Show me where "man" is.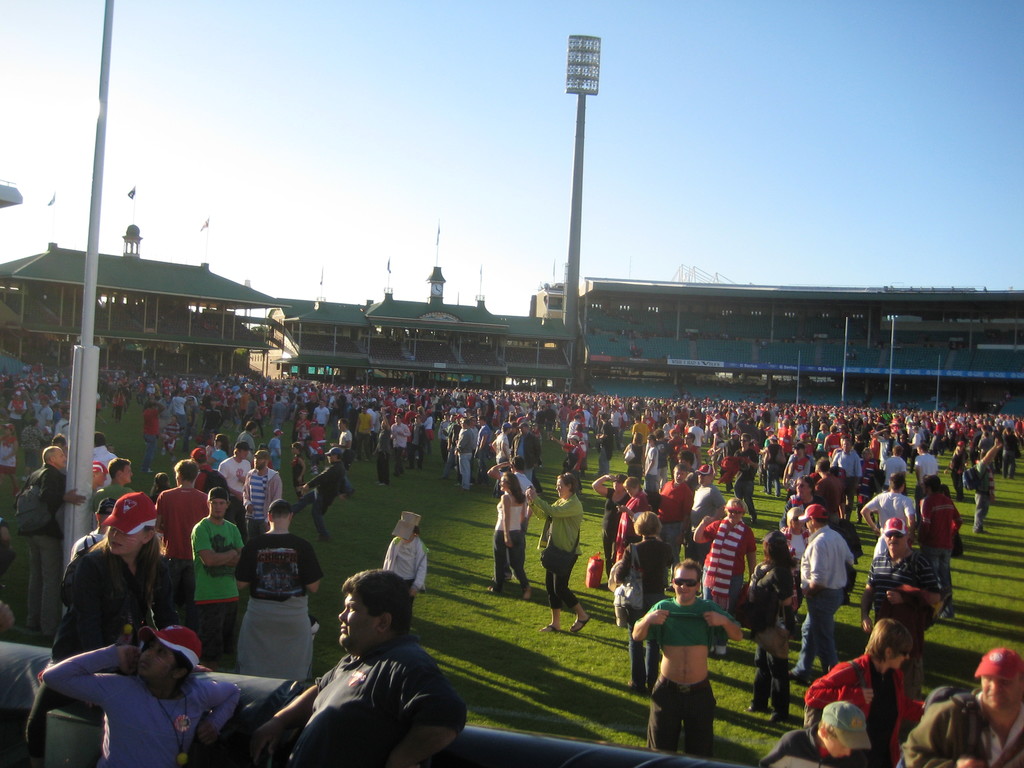
"man" is at bbox=(237, 421, 255, 449).
